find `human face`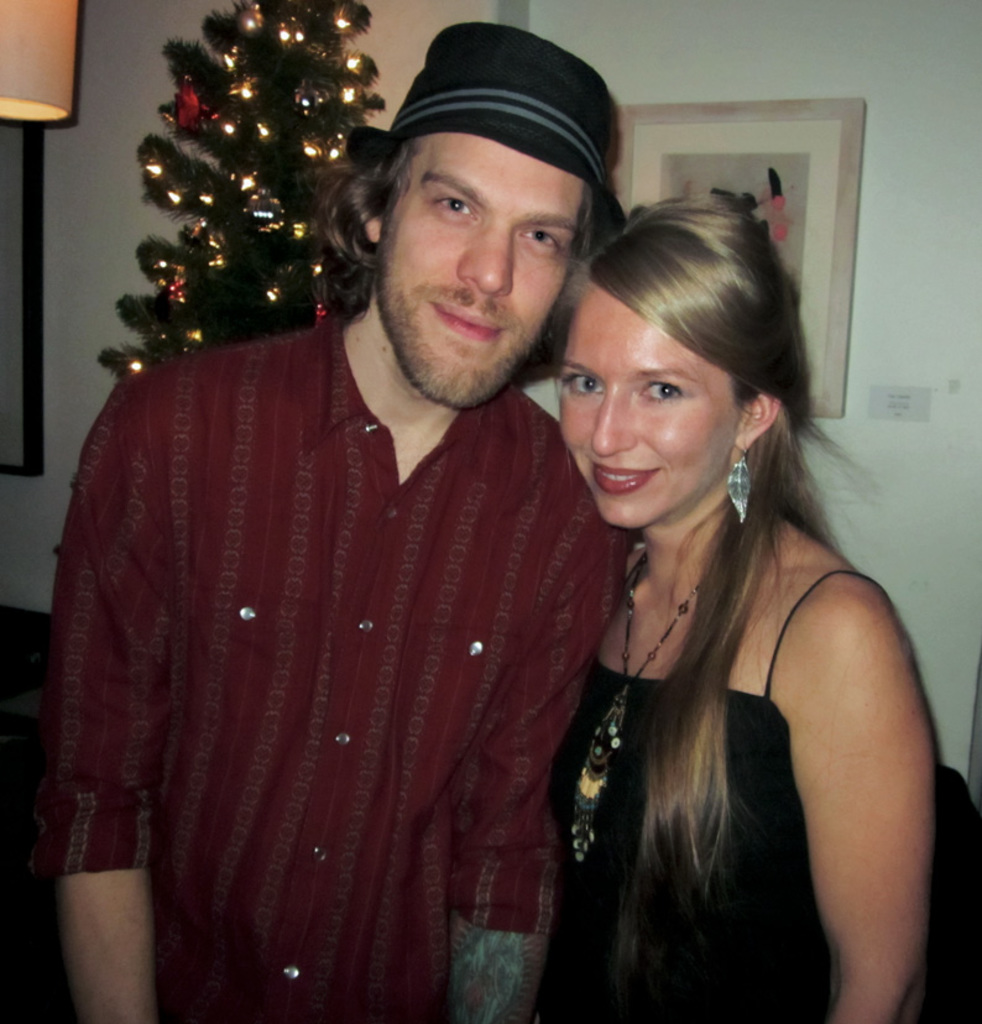
crop(560, 283, 742, 528)
